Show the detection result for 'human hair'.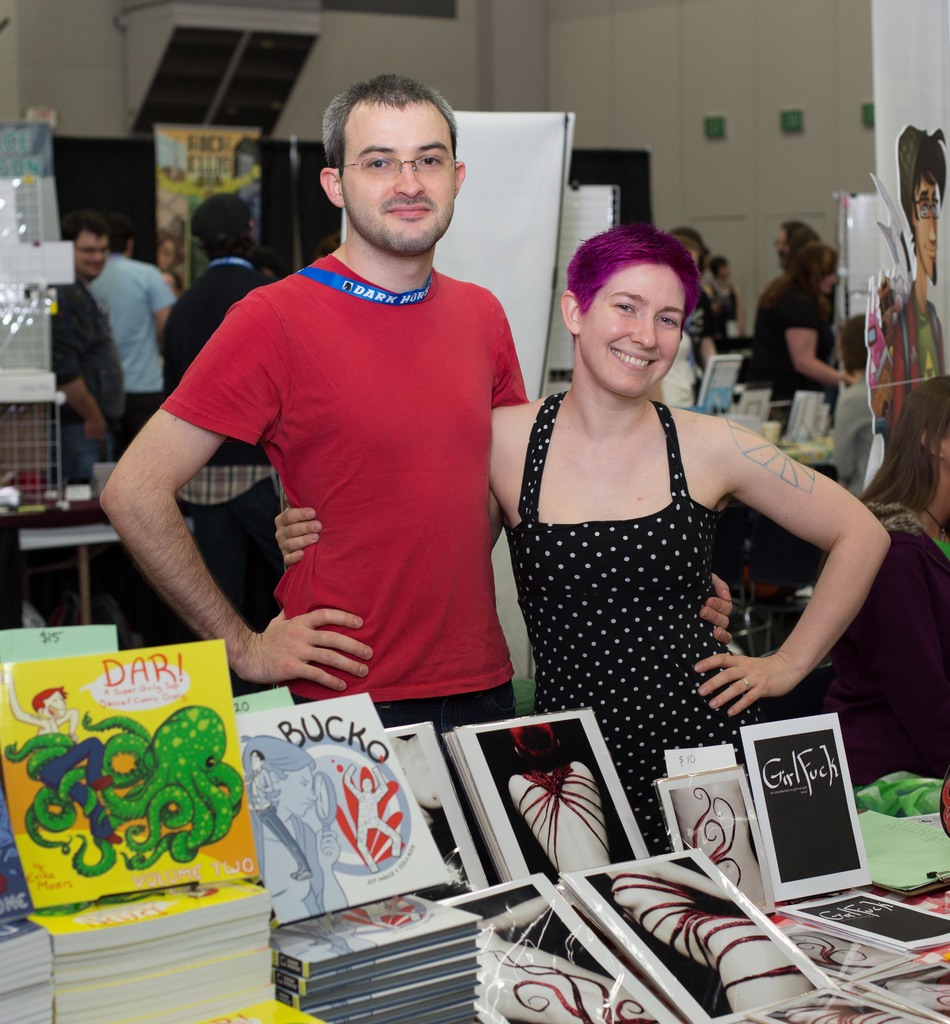
bbox(567, 218, 714, 353).
